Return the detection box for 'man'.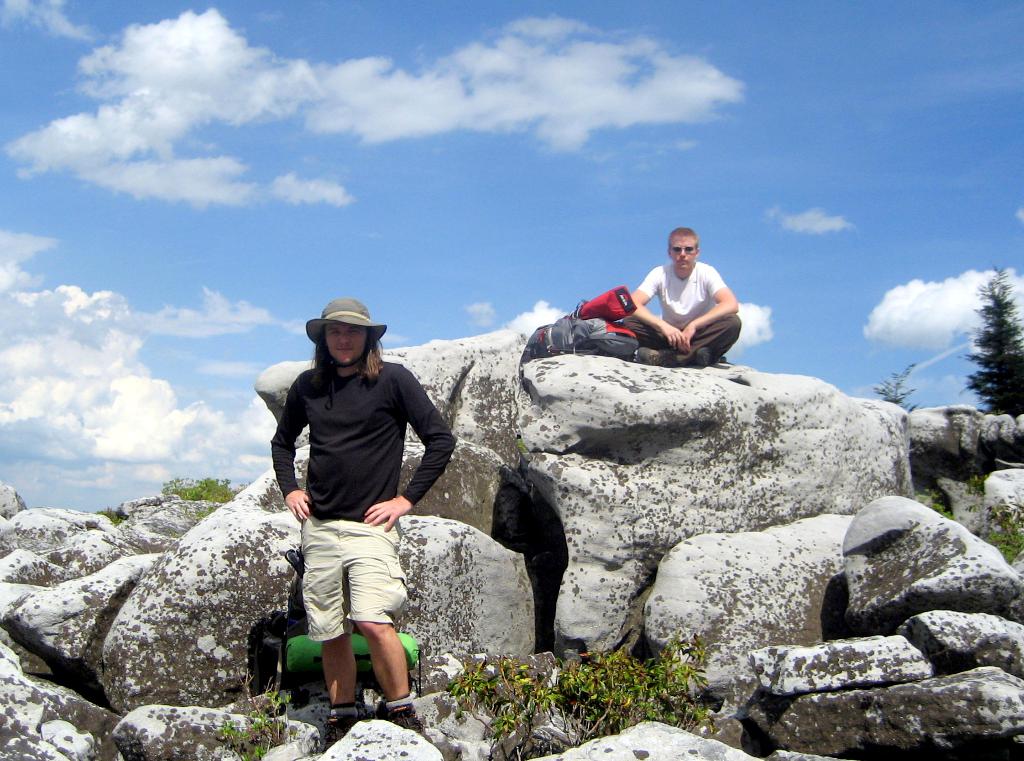
[621, 226, 741, 370].
